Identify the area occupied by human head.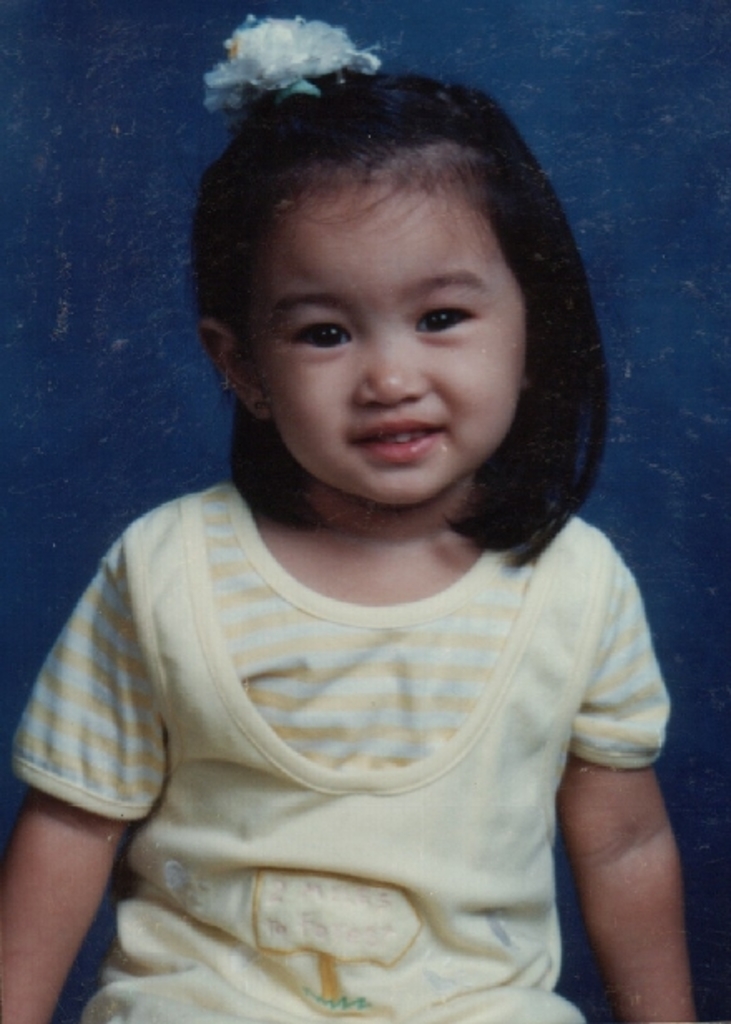
Area: left=191, top=58, right=585, bottom=487.
